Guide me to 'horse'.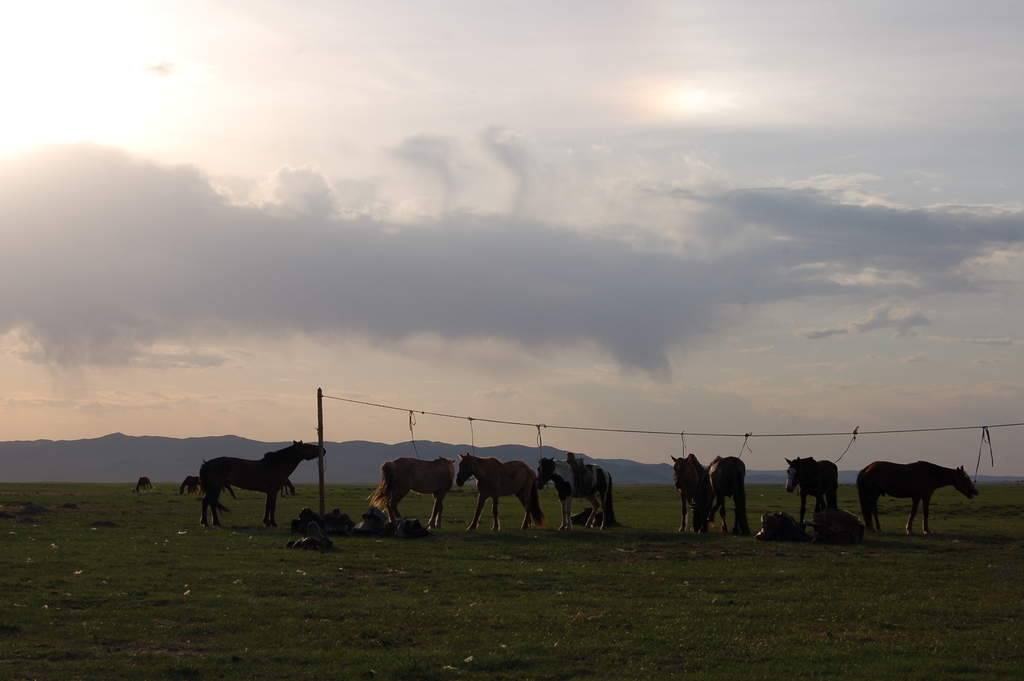
Guidance: region(132, 473, 155, 492).
